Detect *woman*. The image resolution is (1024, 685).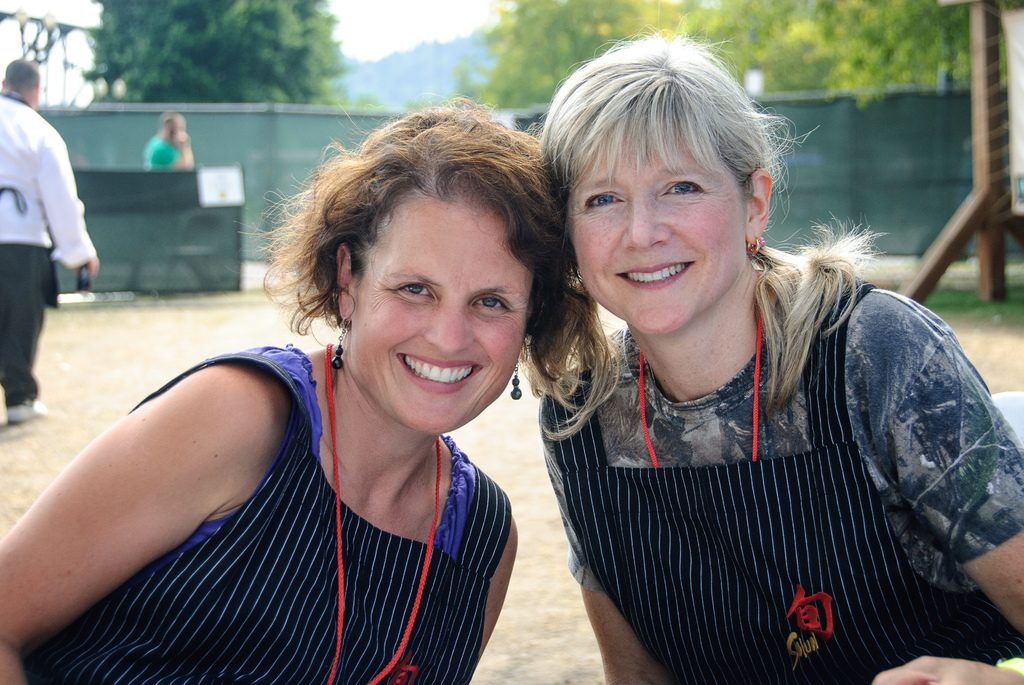
left=540, top=36, right=1023, bottom=684.
